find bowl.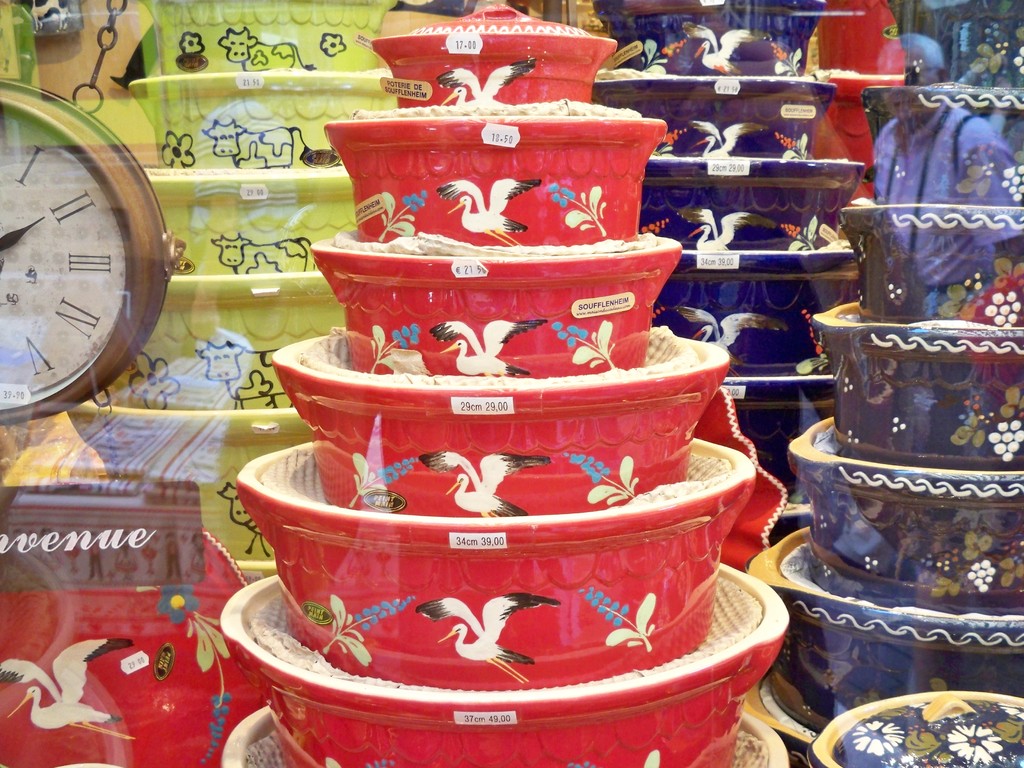
bbox=[371, 33, 616, 114].
